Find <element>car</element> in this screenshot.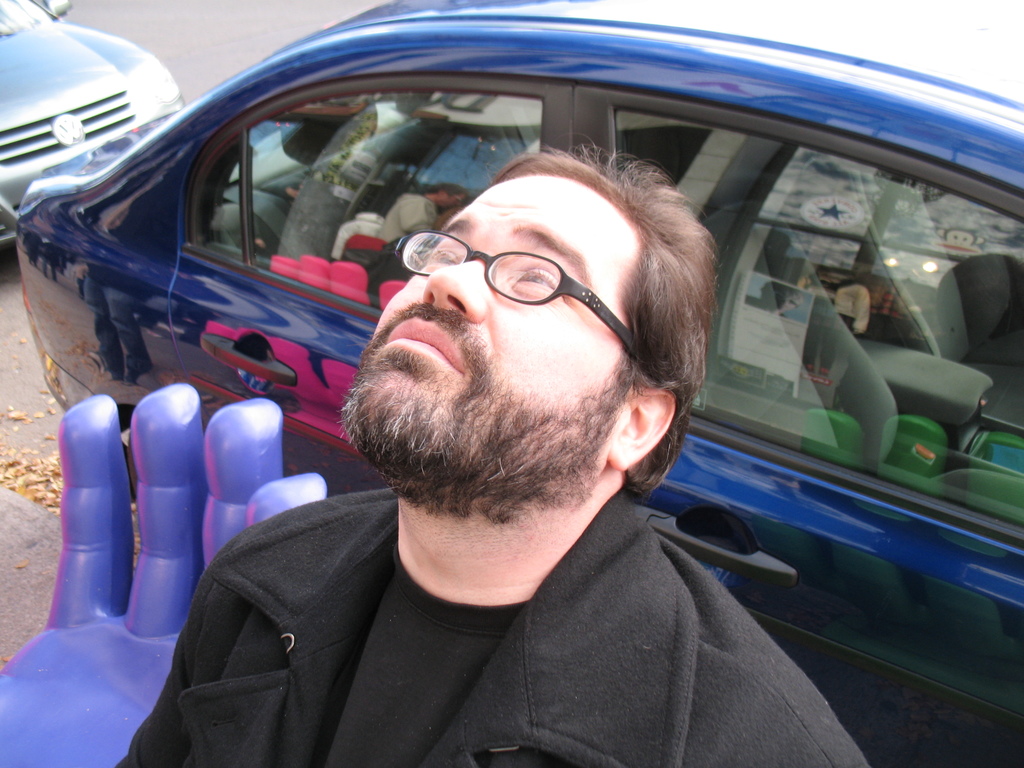
The bounding box for <element>car</element> is pyautogui.locateOnScreen(0, 0, 184, 253).
